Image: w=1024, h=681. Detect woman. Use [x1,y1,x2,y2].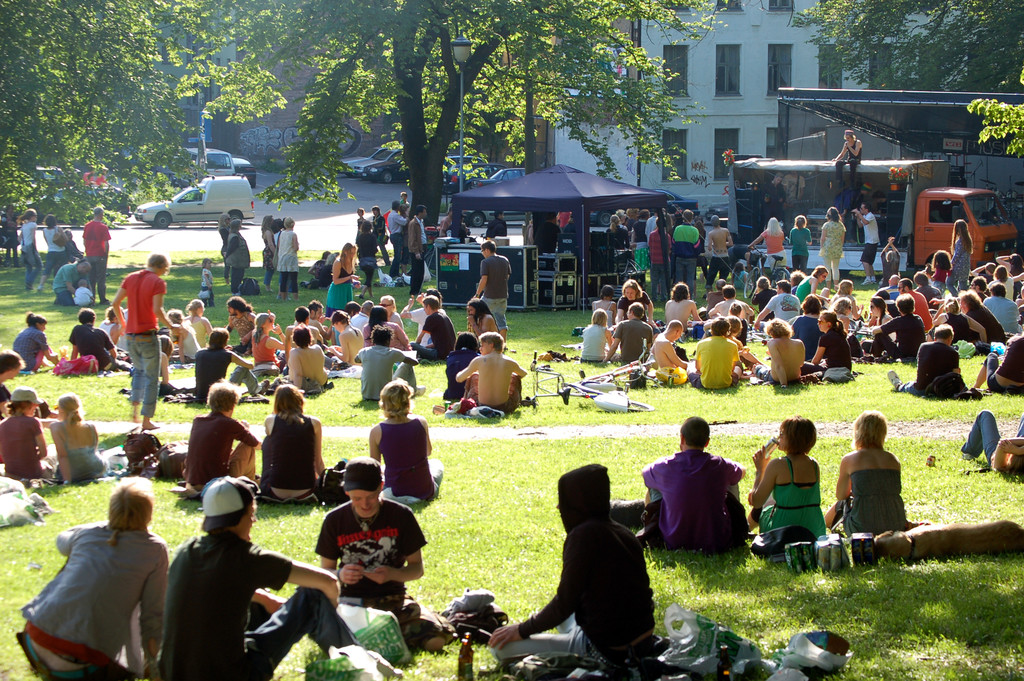
[930,298,984,357].
